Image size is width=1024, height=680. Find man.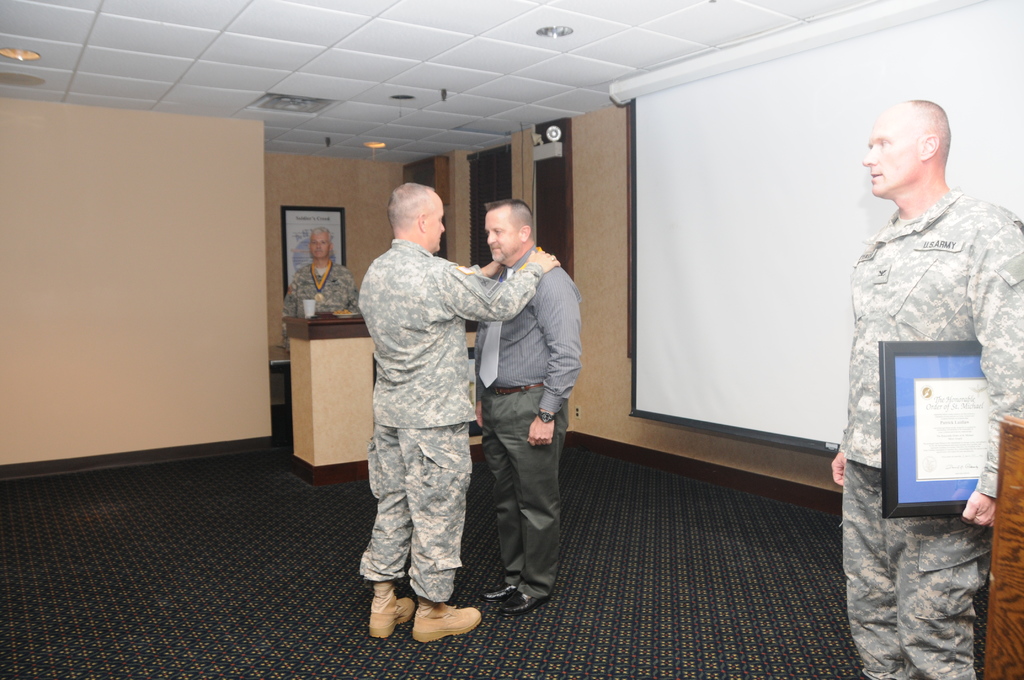
box=[476, 198, 584, 615].
